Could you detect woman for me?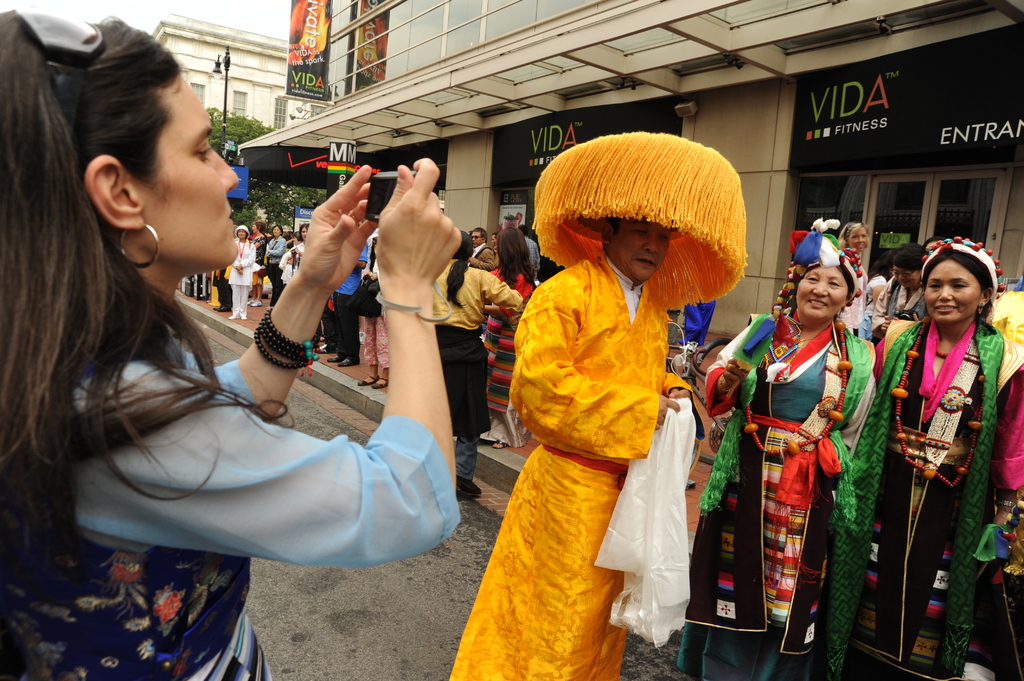
Detection result: 874 219 1006 657.
